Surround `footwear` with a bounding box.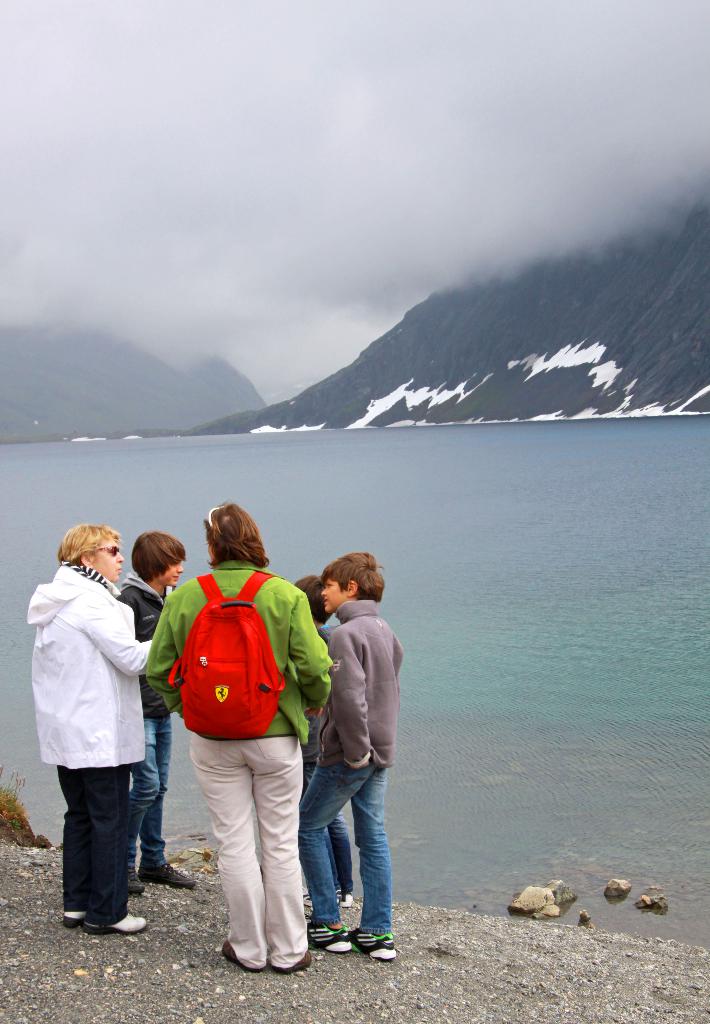
57 896 81 929.
